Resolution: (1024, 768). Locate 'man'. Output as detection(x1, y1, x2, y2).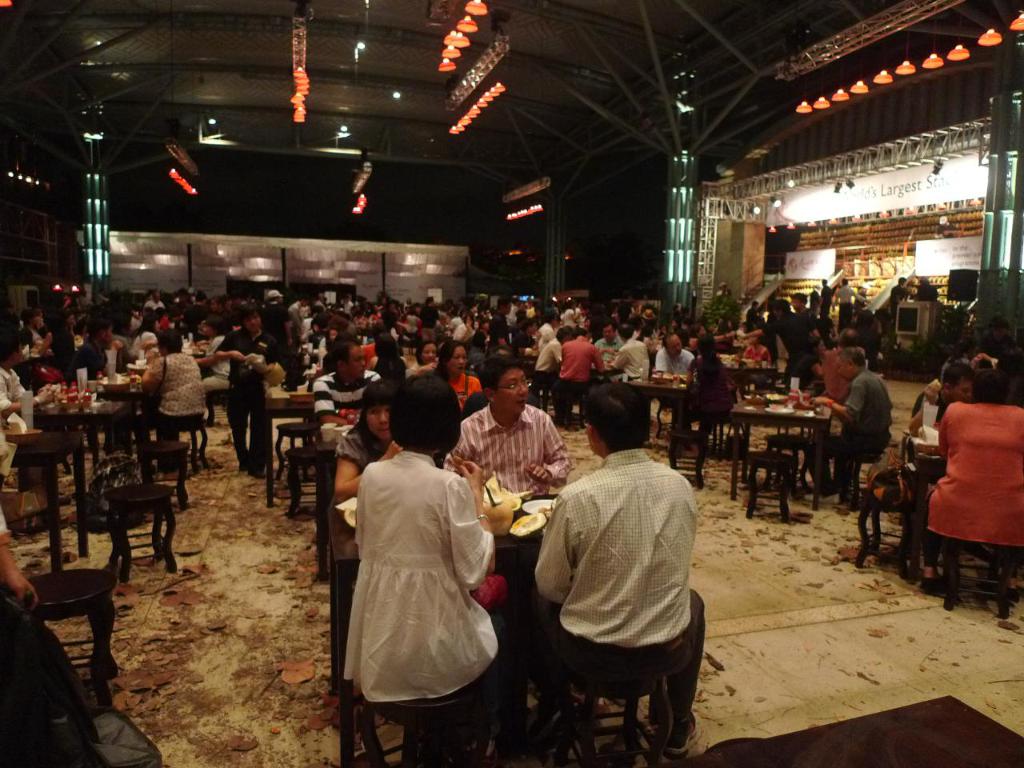
detection(214, 304, 285, 478).
